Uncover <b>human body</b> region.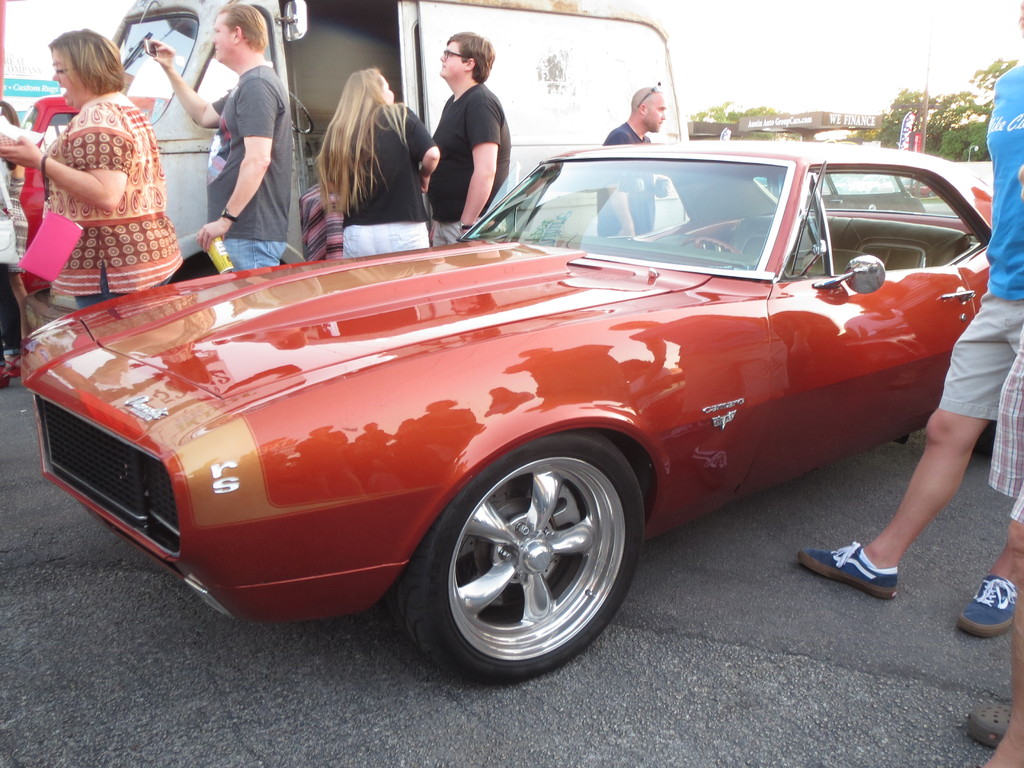
Uncovered: BBox(789, 0, 1023, 646).
